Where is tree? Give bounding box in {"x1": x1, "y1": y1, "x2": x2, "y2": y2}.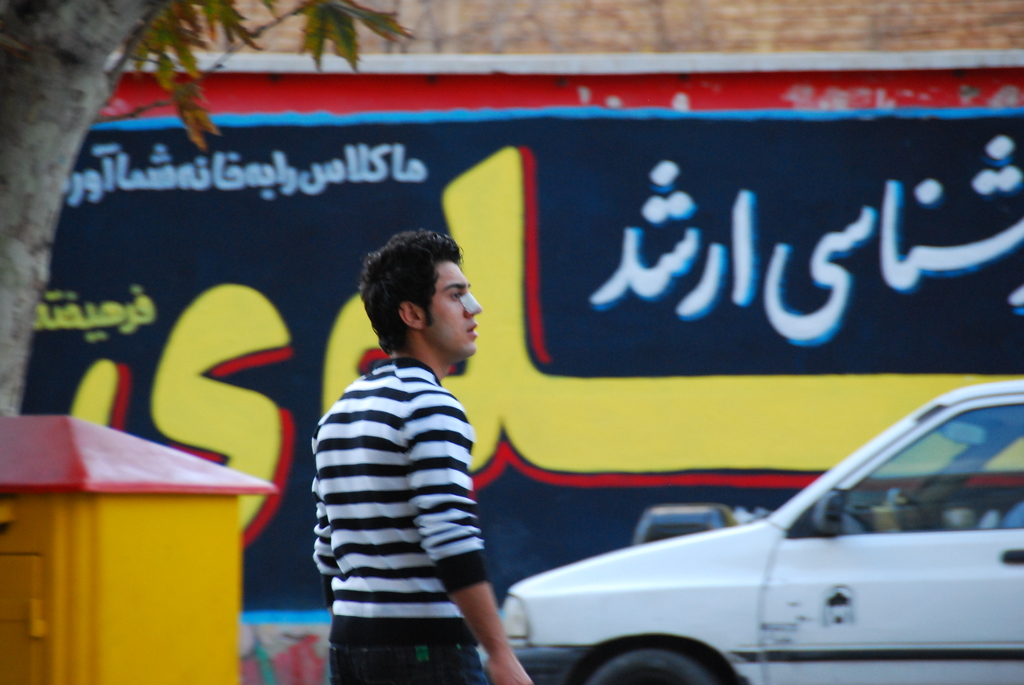
{"x1": 0, "y1": 0, "x2": 412, "y2": 411}.
